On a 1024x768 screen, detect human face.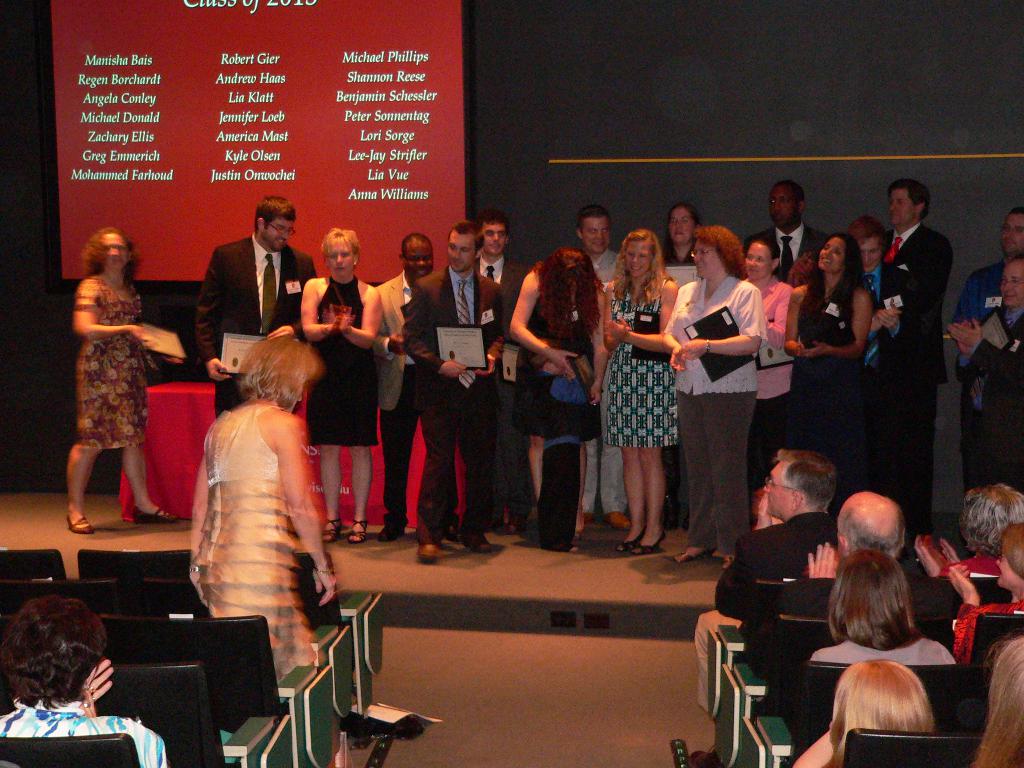
box(483, 223, 505, 255).
